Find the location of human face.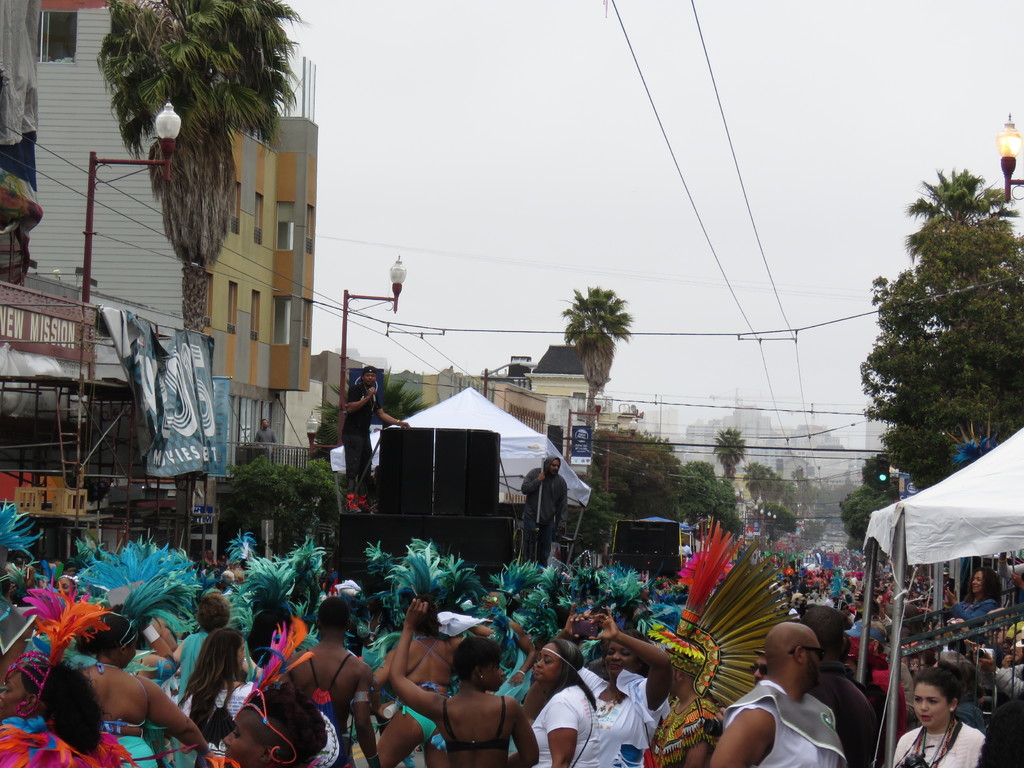
Location: 911:682:951:735.
